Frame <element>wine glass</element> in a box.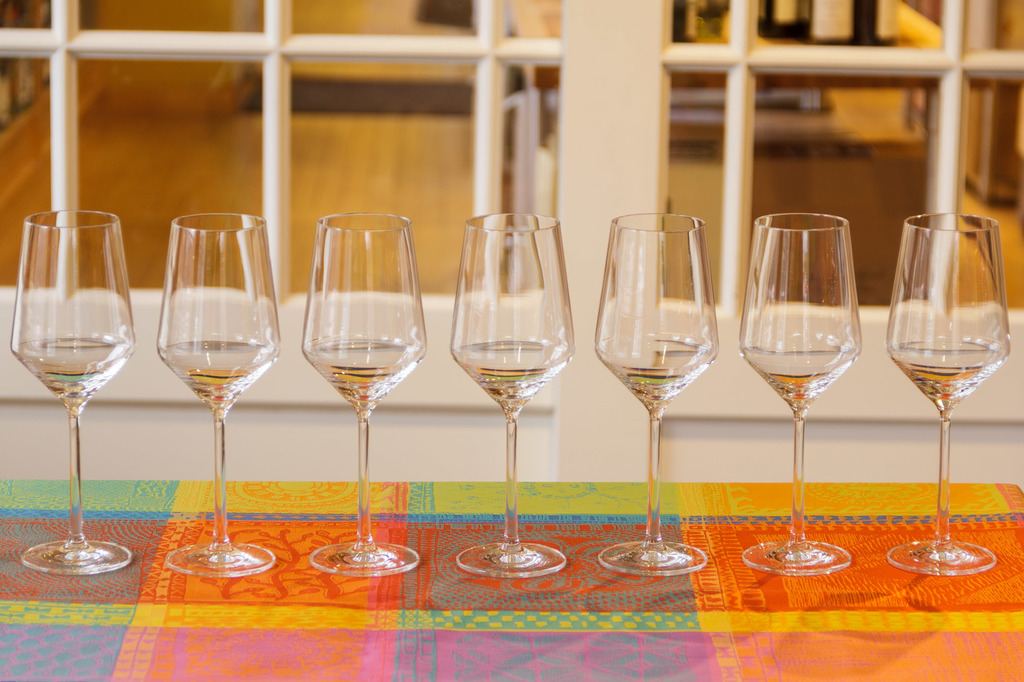
[left=452, top=212, right=573, bottom=575].
